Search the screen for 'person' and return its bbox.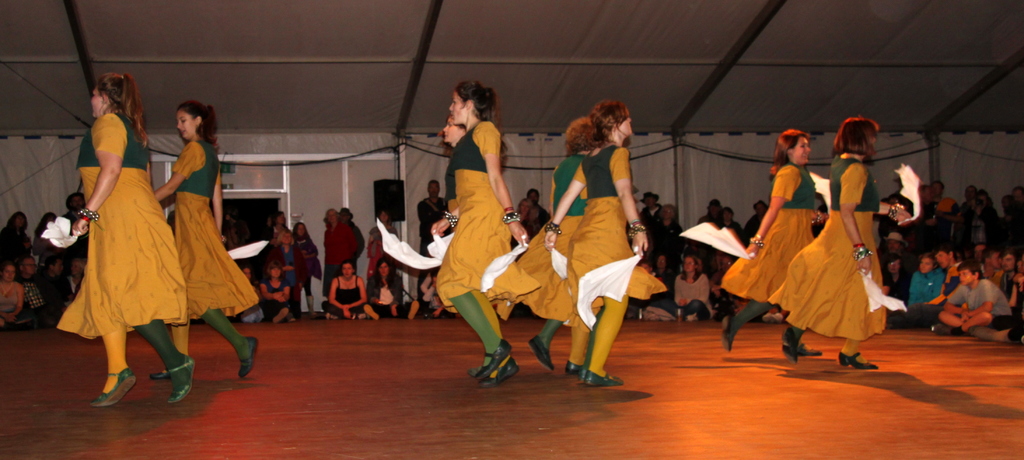
Found: box=[445, 71, 531, 376].
